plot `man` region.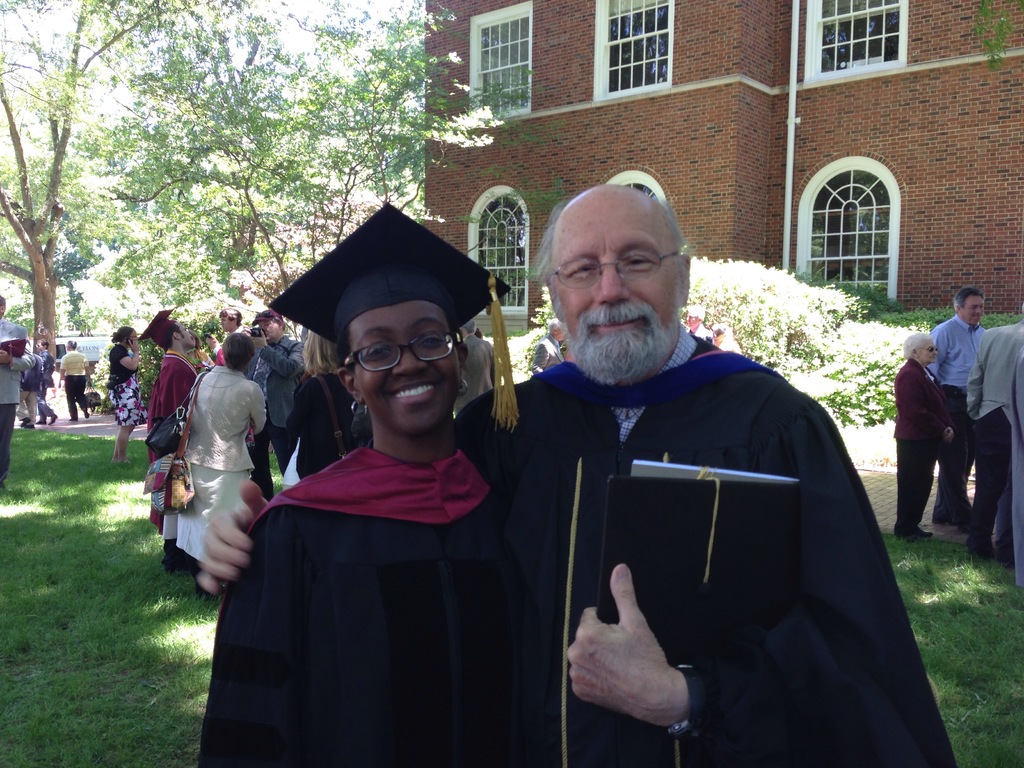
Plotted at box(197, 179, 959, 767).
